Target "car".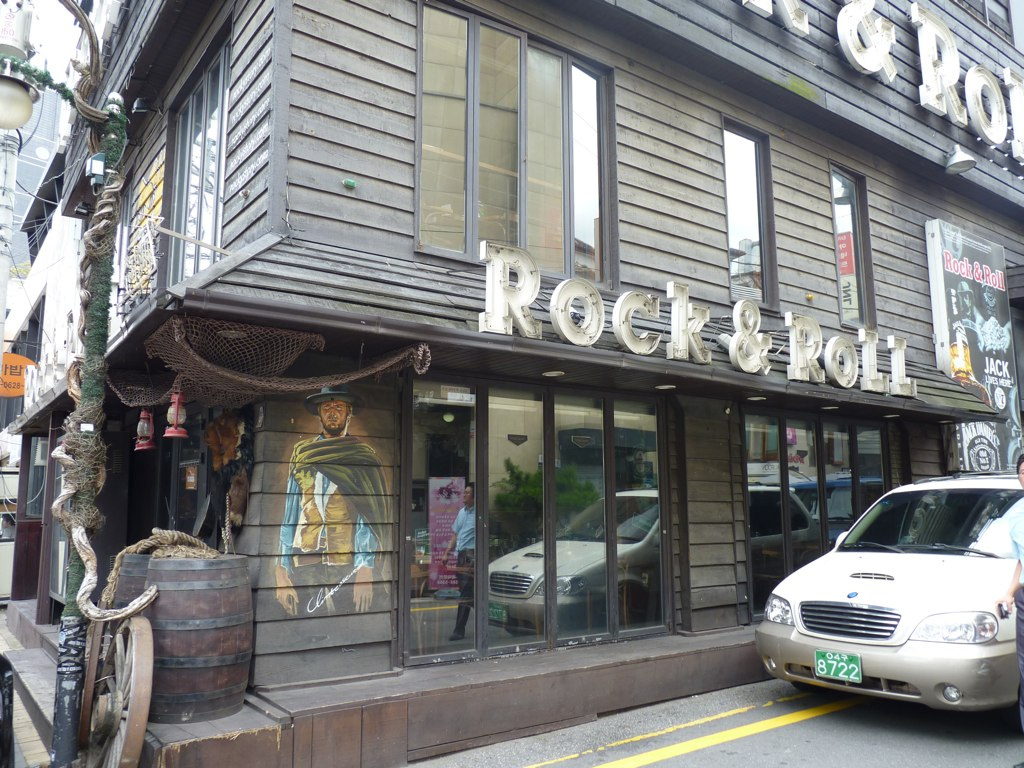
Target region: {"x1": 758, "y1": 474, "x2": 1023, "y2": 731}.
